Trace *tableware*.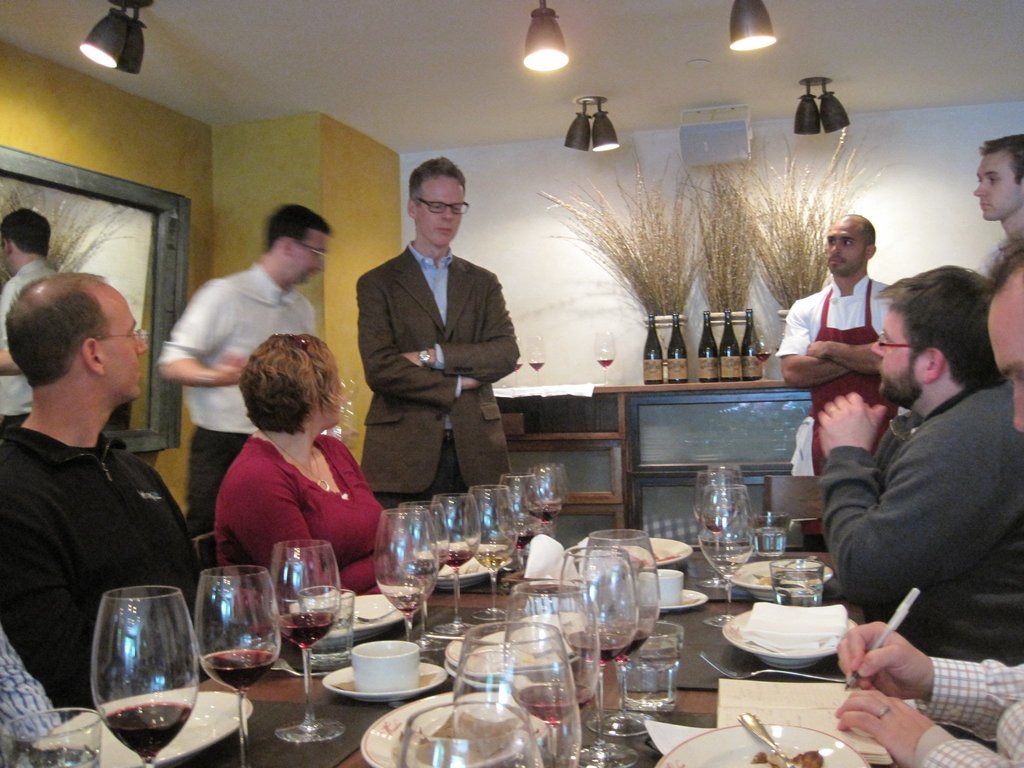
Traced to (left=456, top=621, right=579, bottom=767).
